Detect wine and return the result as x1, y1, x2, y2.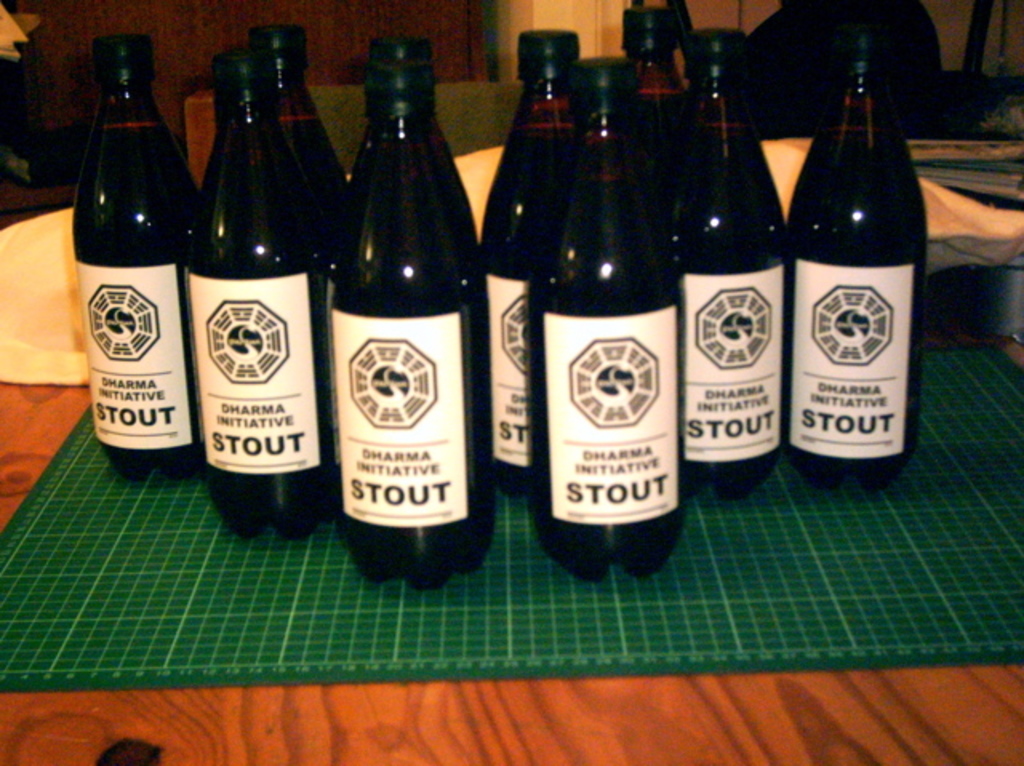
482, 10, 578, 497.
